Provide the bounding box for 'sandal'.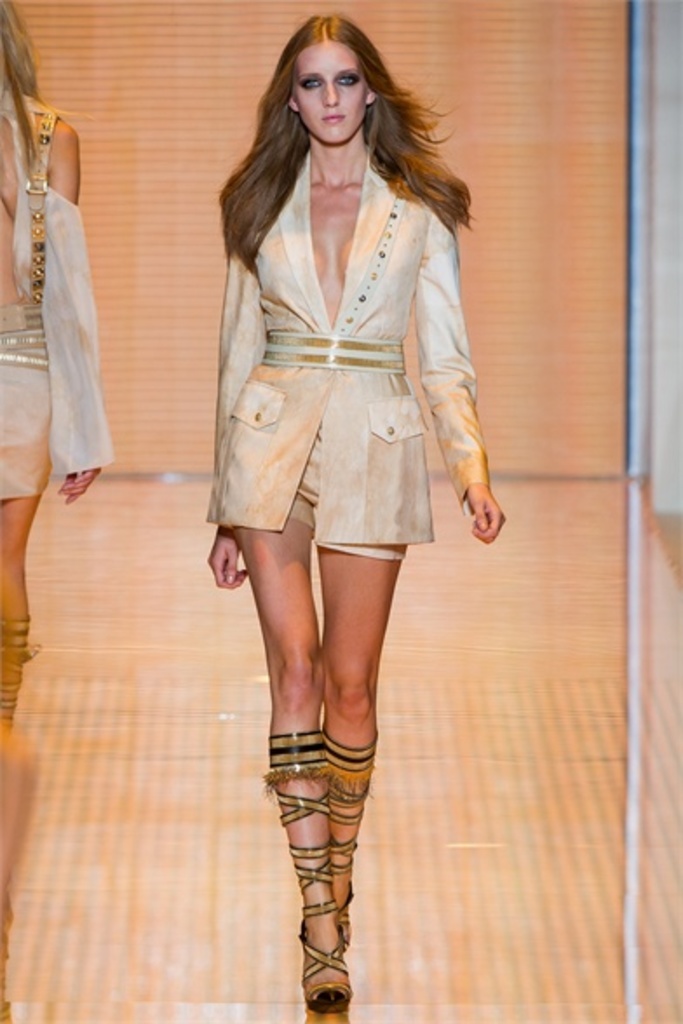
BBox(249, 726, 368, 1015).
